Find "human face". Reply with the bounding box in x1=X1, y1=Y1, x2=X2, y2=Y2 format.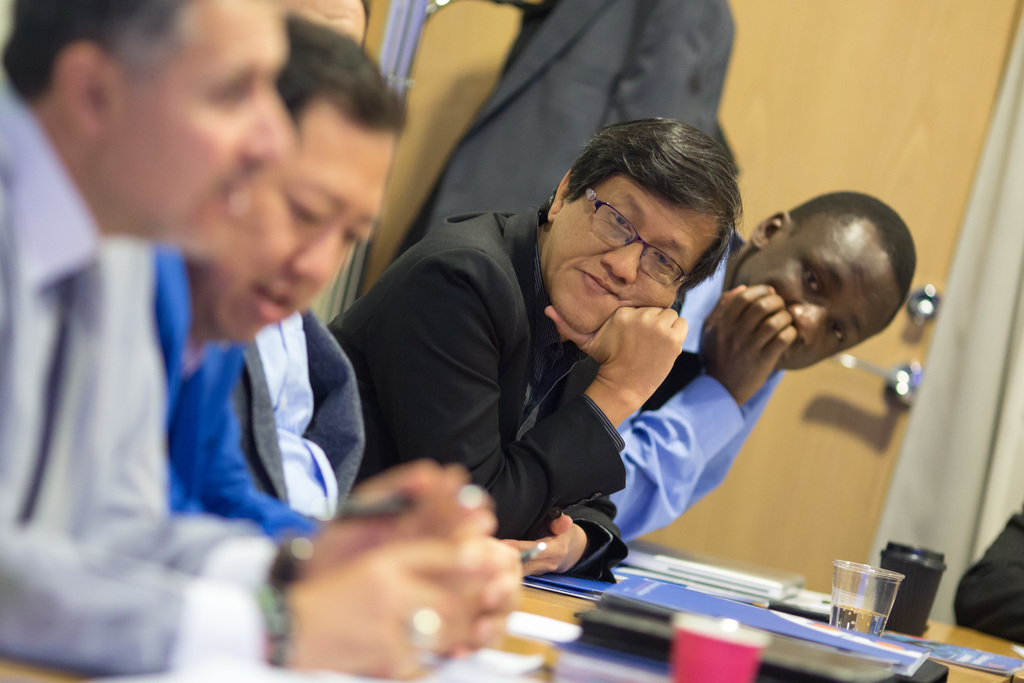
x1=214, y1=97, x2=398, y2=353.
